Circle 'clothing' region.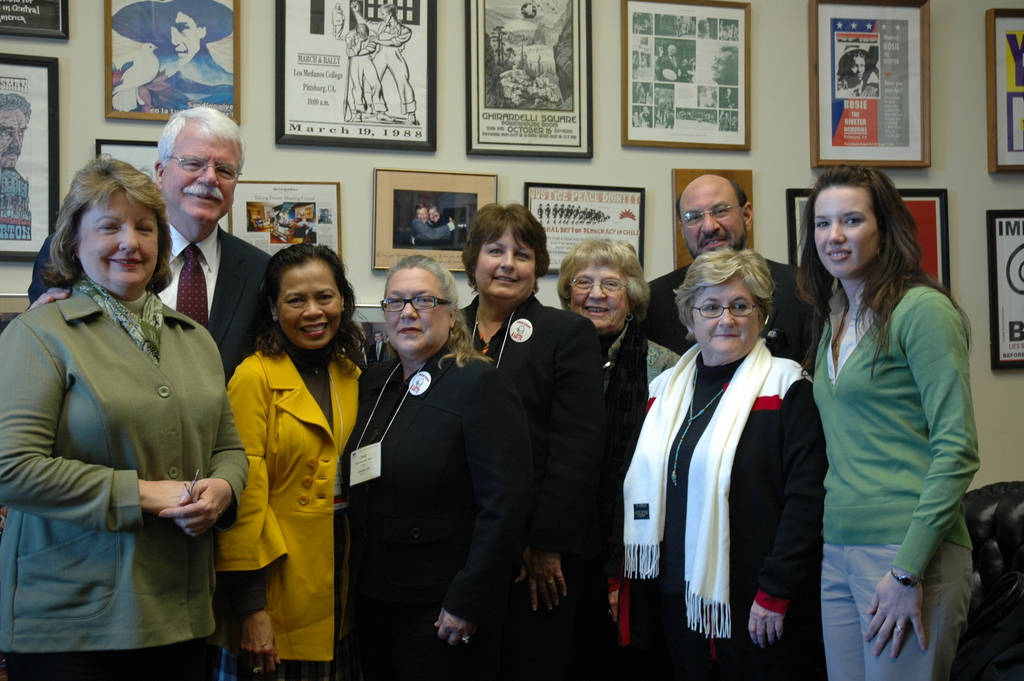
Region: x1=807 y1=281 x2=983 y2=680.
